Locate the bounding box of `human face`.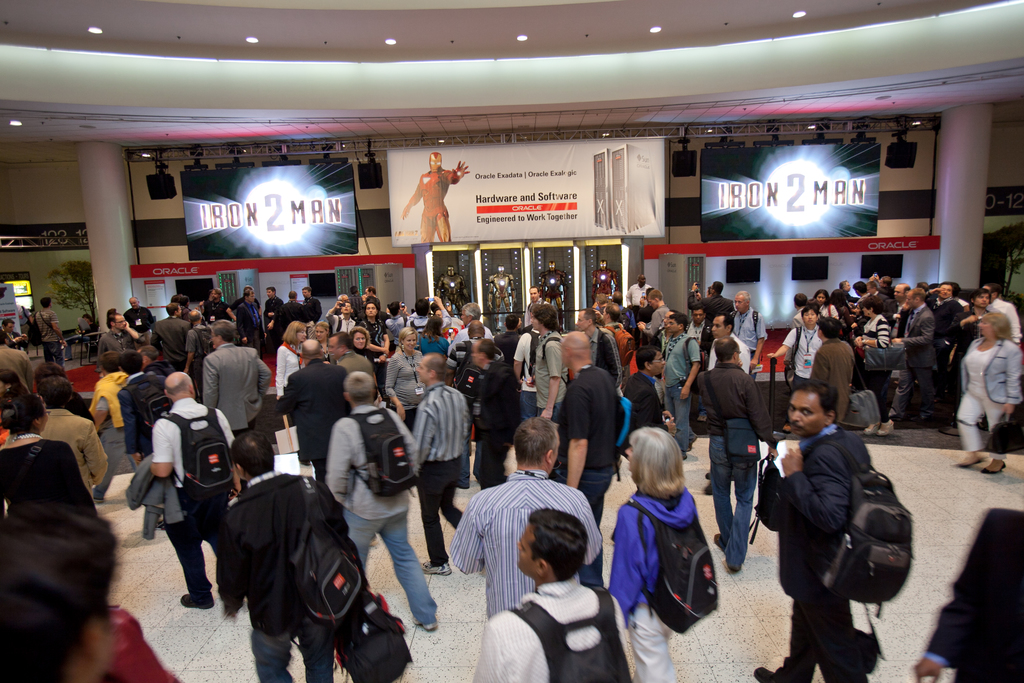
Bounding box: 364,286,372,299.
